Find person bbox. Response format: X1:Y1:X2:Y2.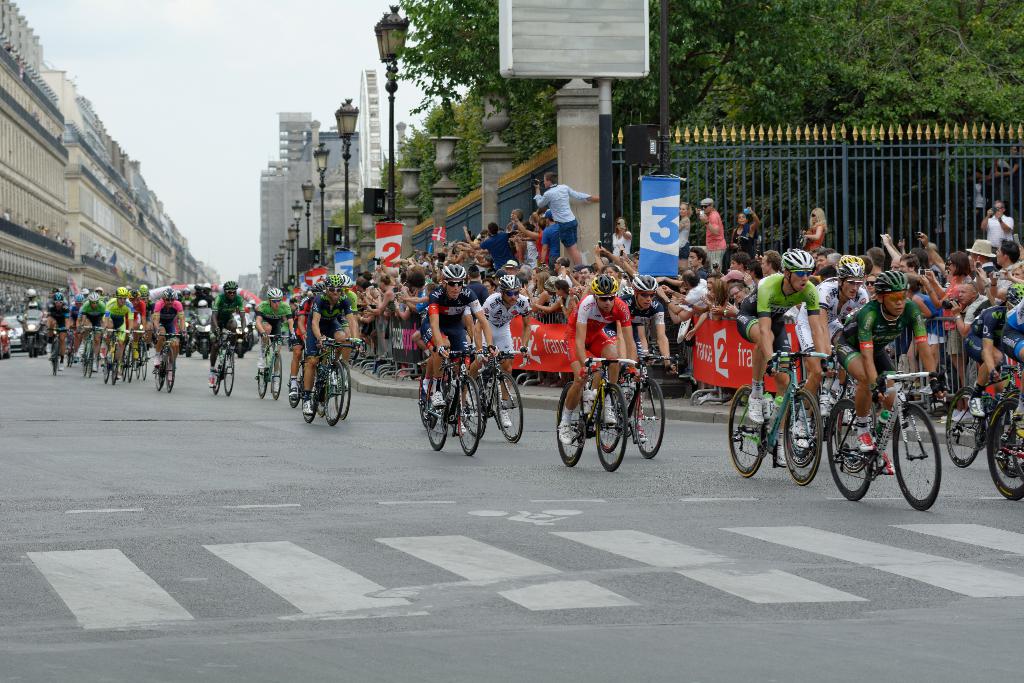
799:209:829:249.
